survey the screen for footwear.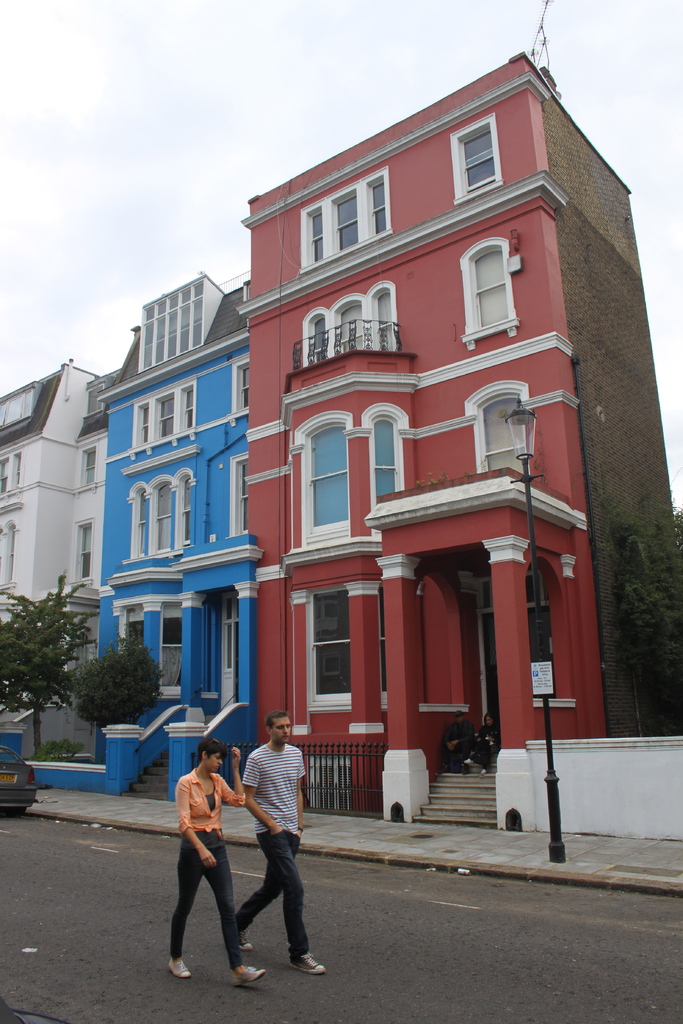
Survey found: [291, 955, 324, 974].
